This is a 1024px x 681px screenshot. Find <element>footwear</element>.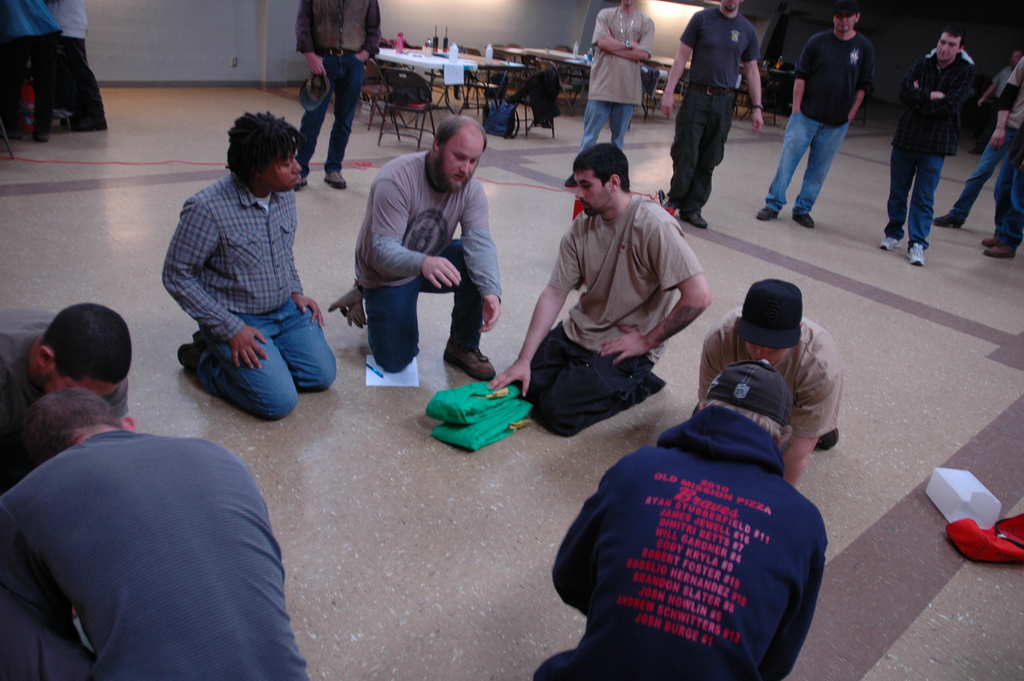
Bounding box: (left=909, top=239, right=922, bottom=268).
